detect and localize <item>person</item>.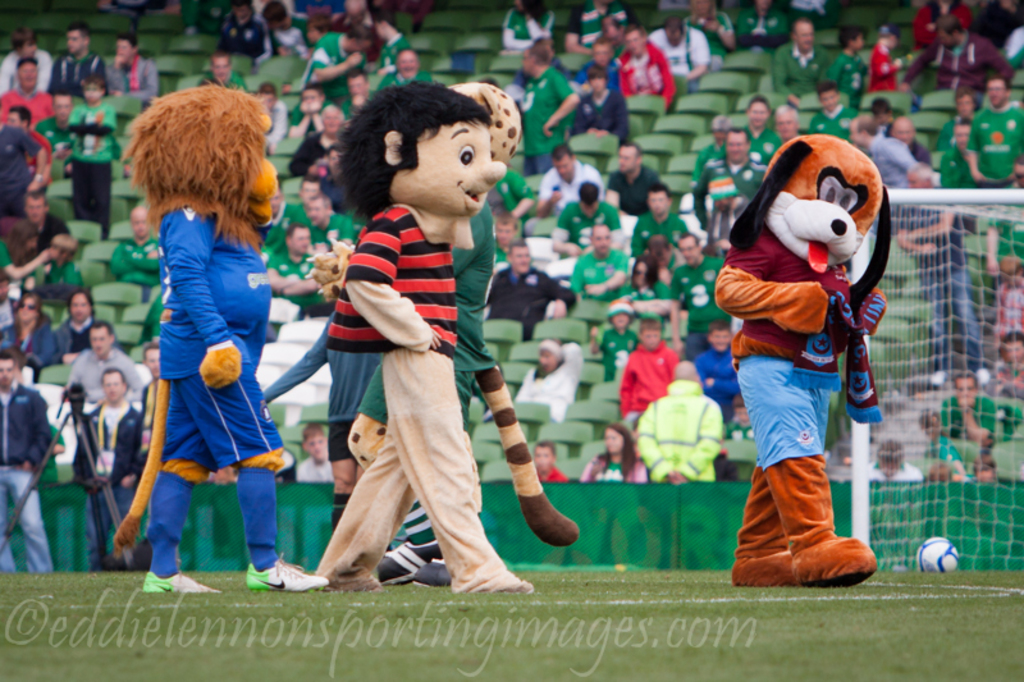
Localized at BBox(668, 233, 727, 358).
